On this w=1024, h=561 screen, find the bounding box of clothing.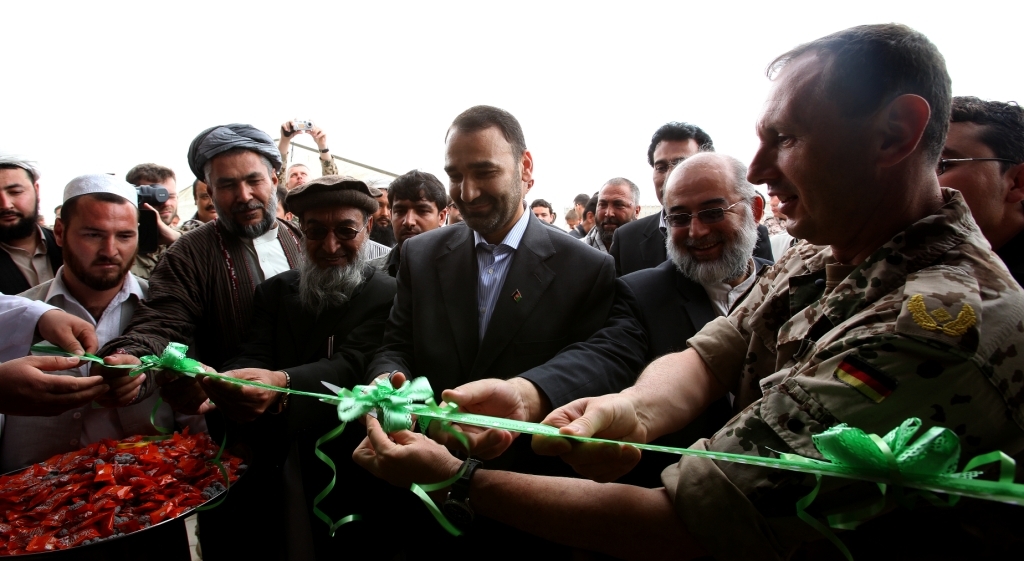
Bounding box: locate(660, 187, 1023, 560).
